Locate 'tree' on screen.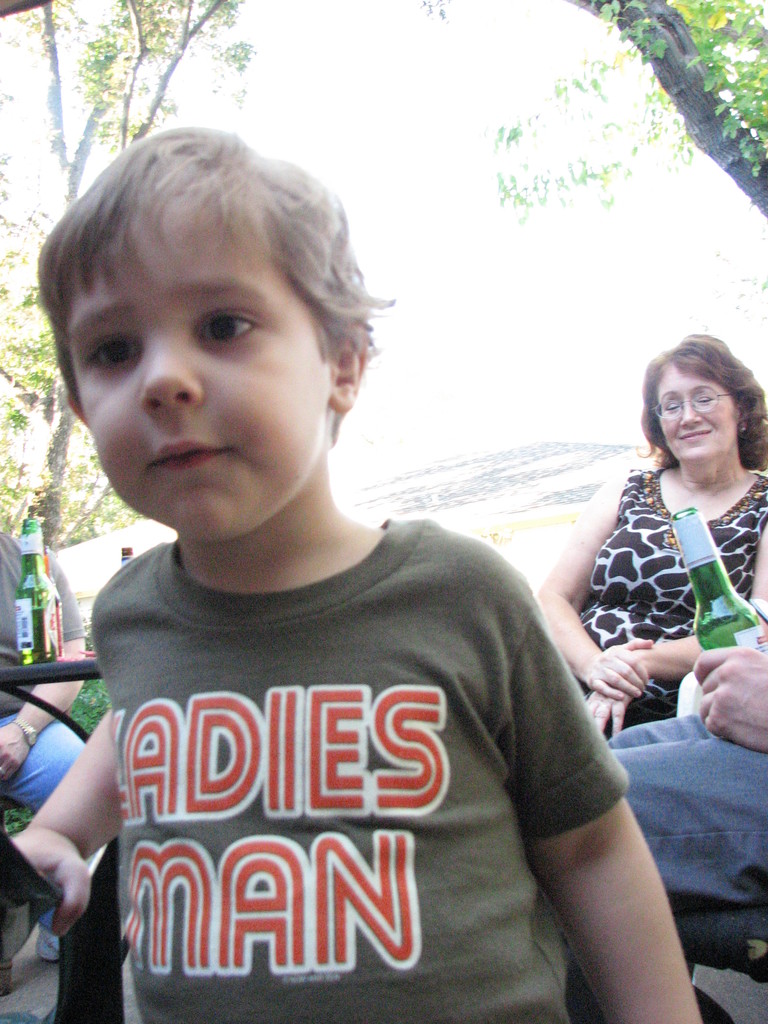
On screen at [0, 0, 254, 557].
